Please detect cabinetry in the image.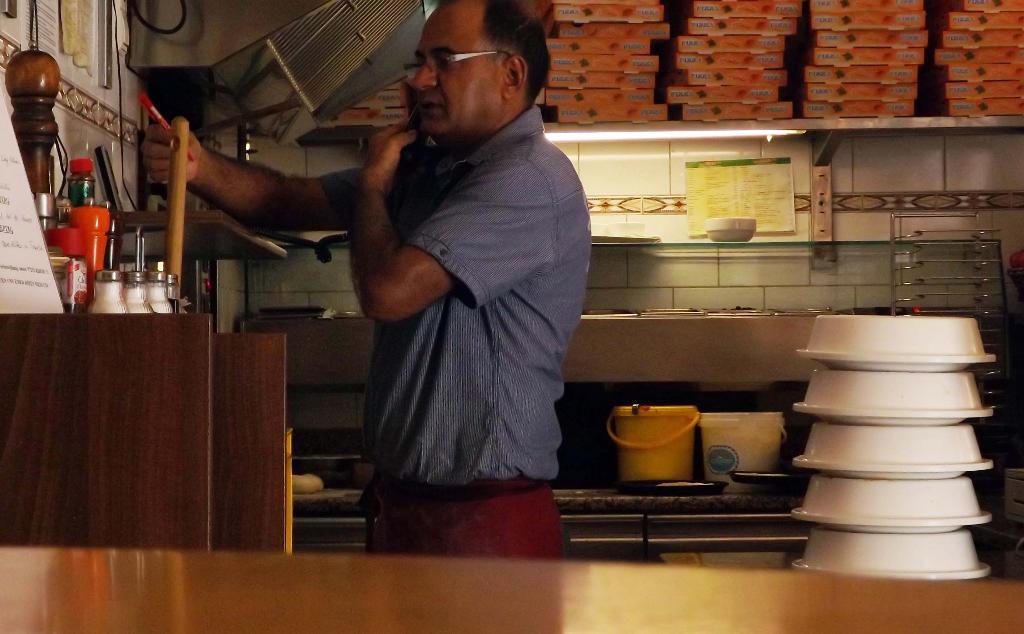
(x1=0, y1=314, x2=220, y2=553).
